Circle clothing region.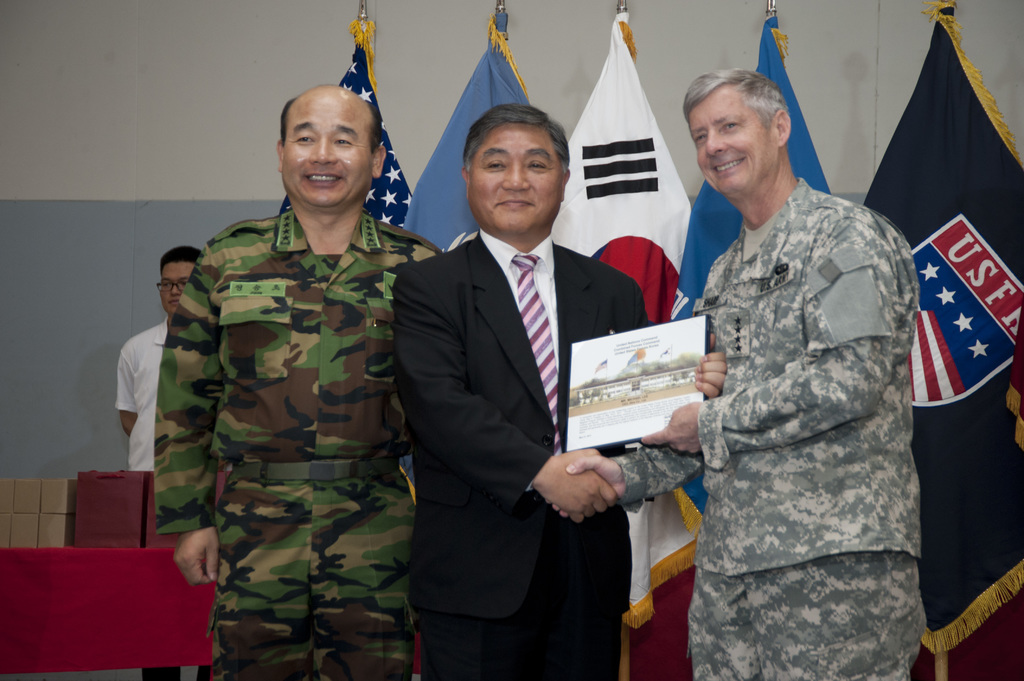
Region: region(149, 203, 454, 680).
